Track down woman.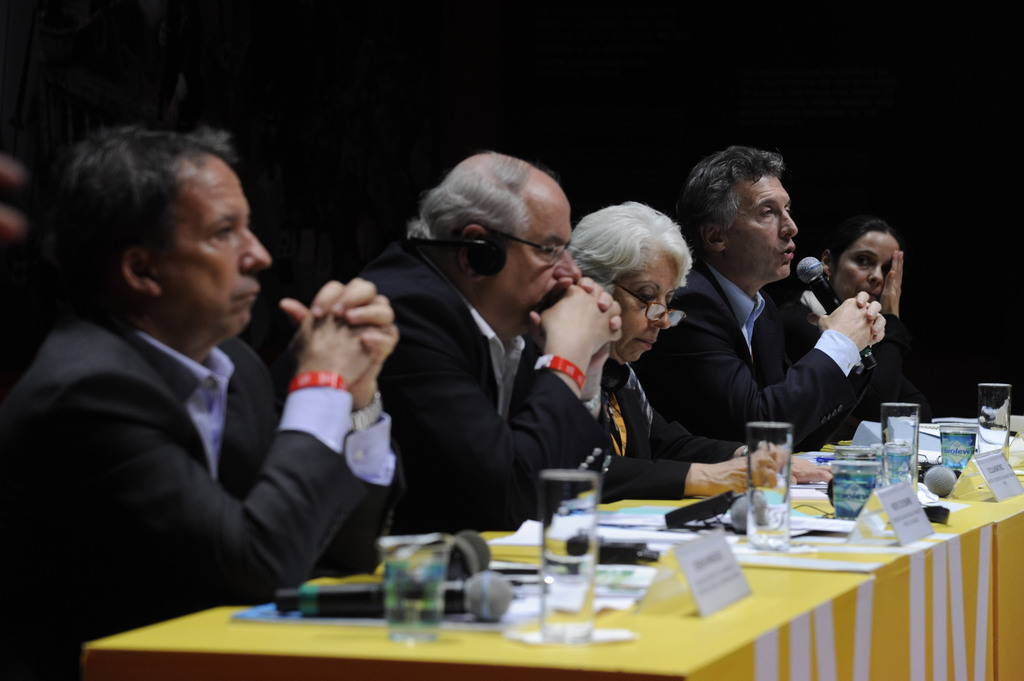
Tracked to (left=39, top=124, right=421, bottom=646).
